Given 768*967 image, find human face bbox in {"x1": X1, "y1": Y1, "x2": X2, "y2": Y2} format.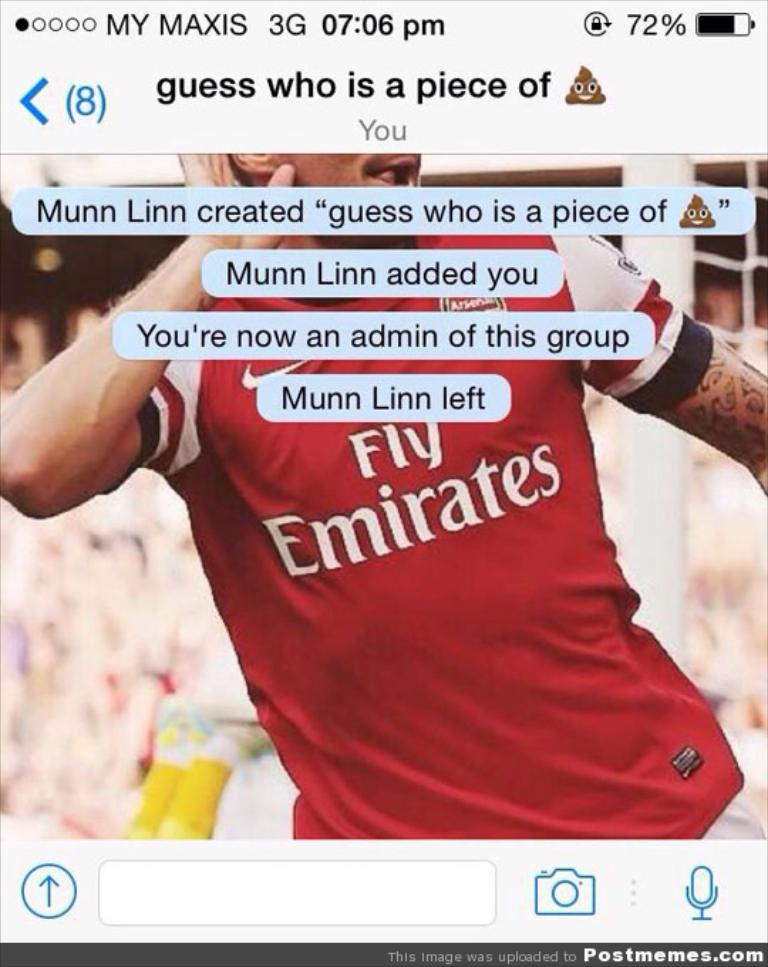
{"x1": 273, "y1": 148, "x2": 421, "y2": 216}.
